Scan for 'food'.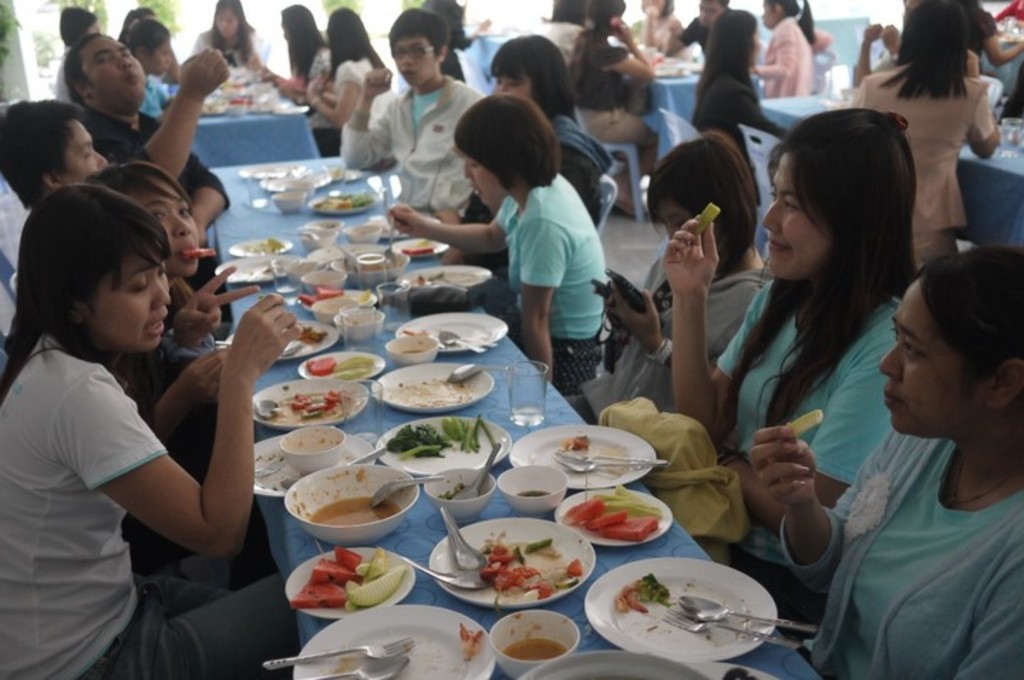
Scan result: locate(181, 245, 220, 260).
